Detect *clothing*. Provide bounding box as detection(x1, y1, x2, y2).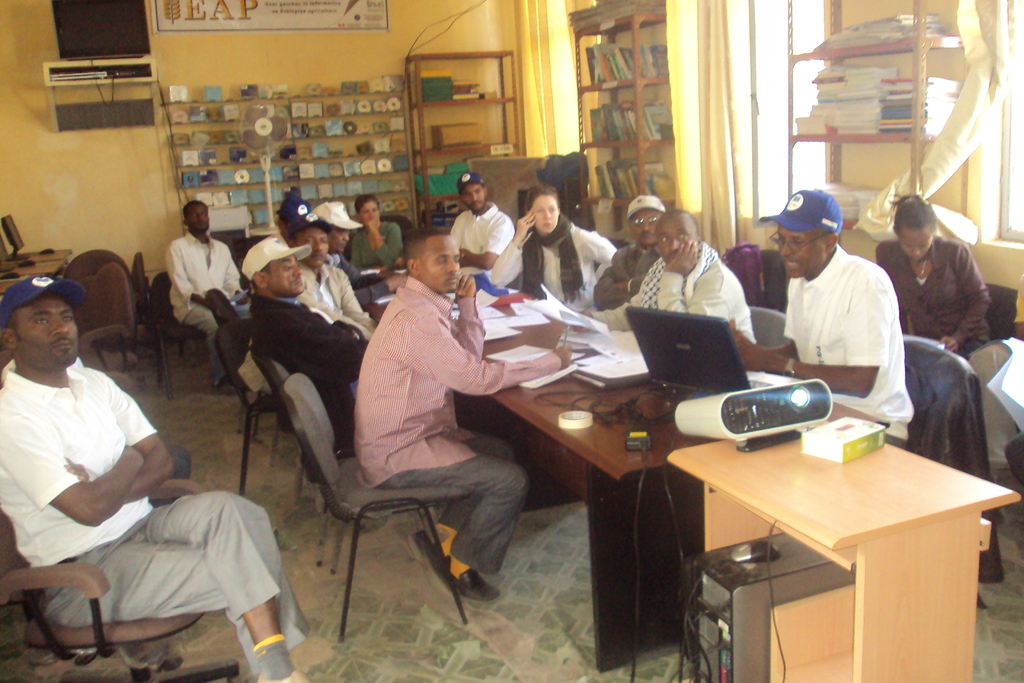
detection(166, 228, 241, 383).
